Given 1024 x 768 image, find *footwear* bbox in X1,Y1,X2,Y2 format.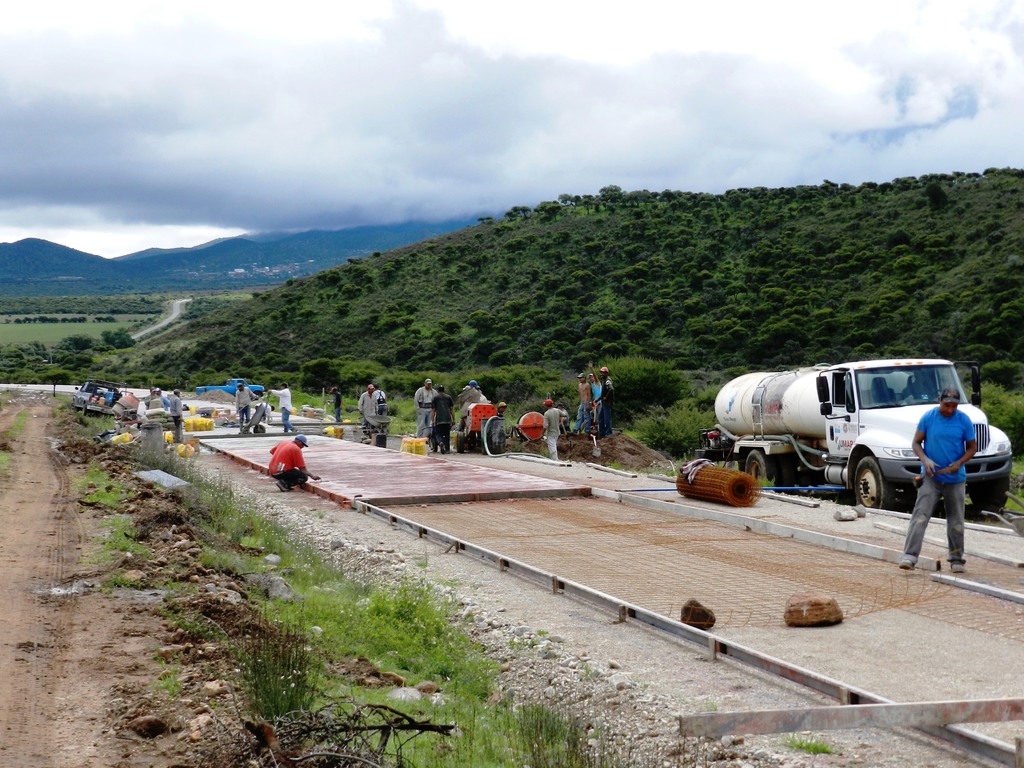
952,562,968,573.
